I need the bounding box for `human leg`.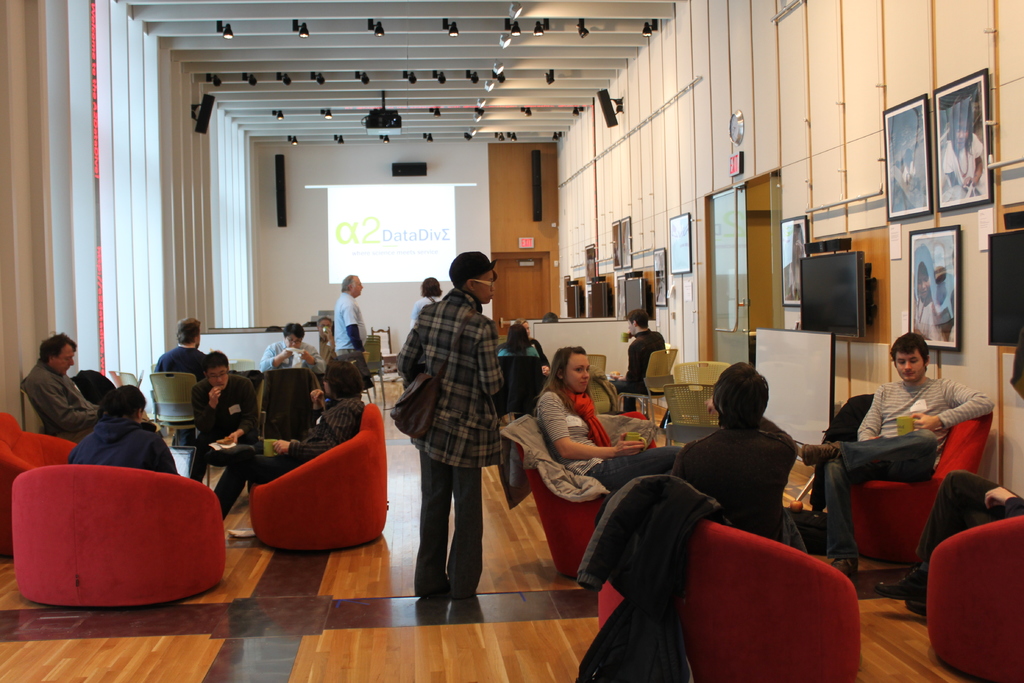
Here it is: detection(872, 469, 1022, 602).
